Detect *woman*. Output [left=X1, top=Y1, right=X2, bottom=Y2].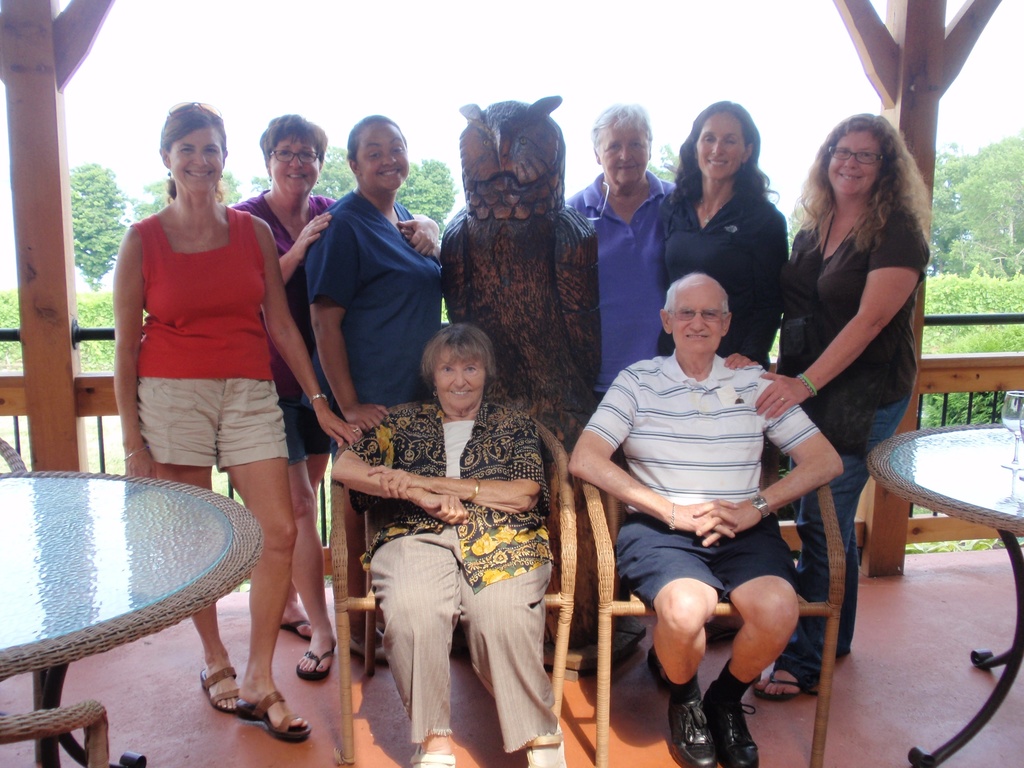
[left=114, top=104, right=362, bottom=741].
